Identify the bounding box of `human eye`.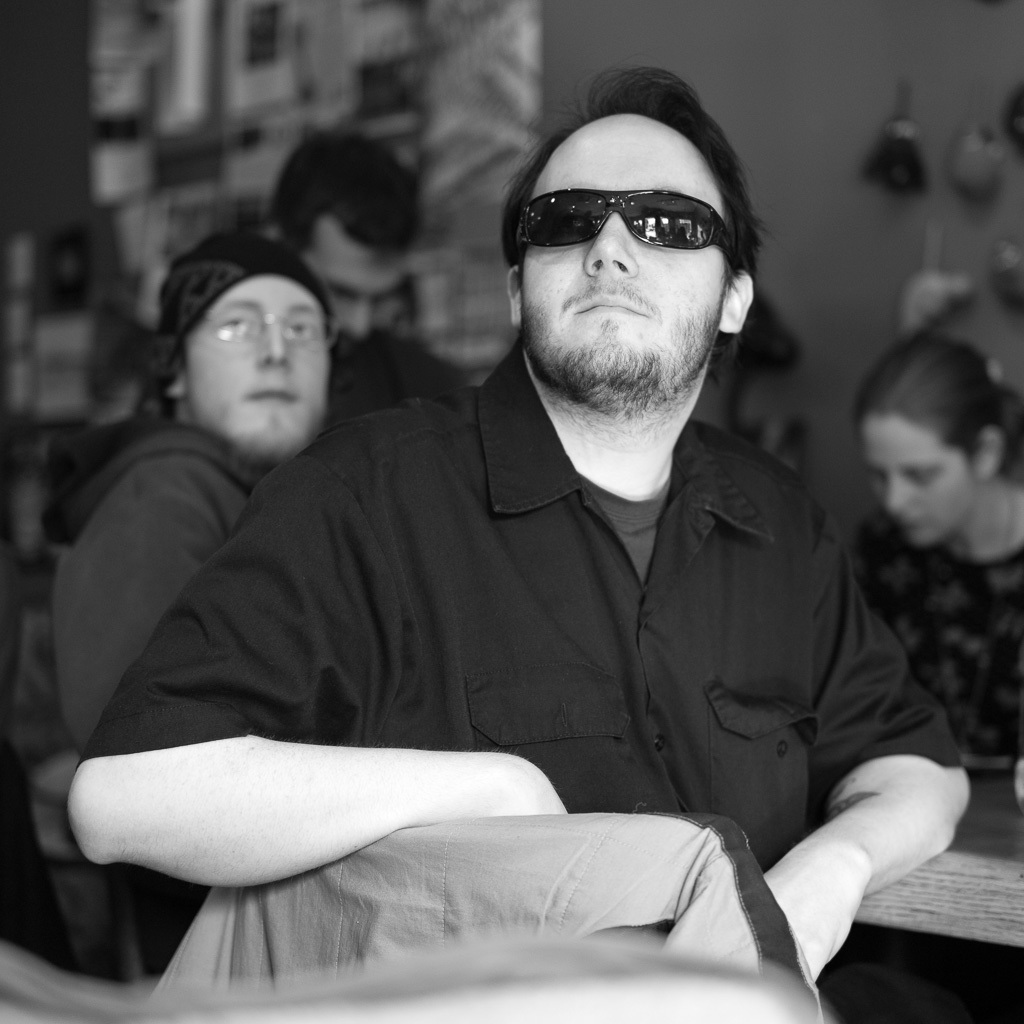
279:313:322:344.
